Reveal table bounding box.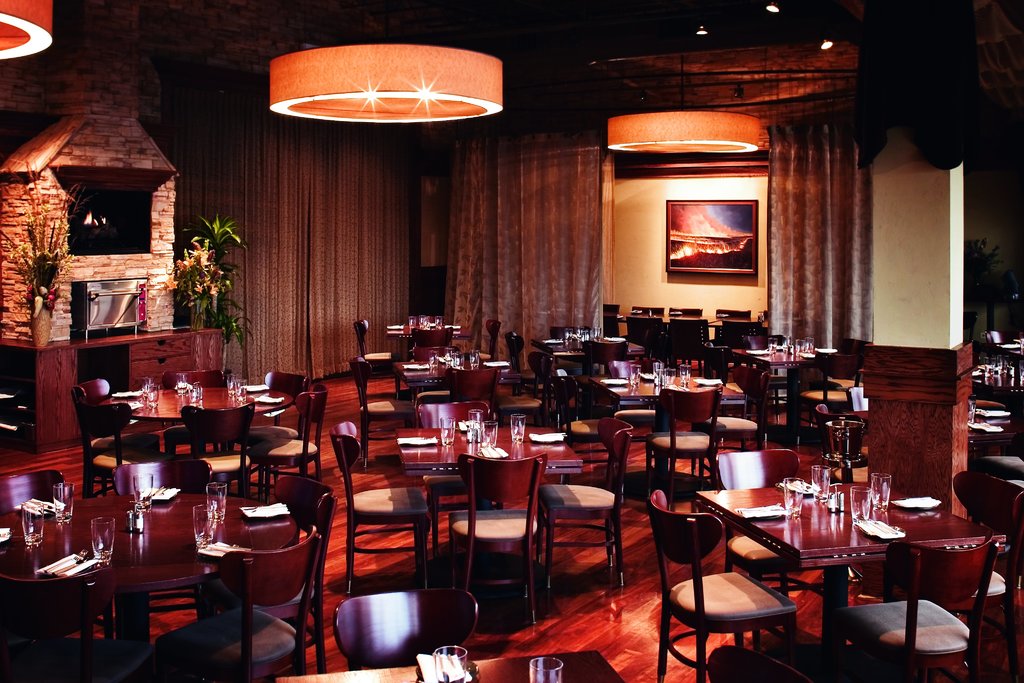
Revealed: x1=602, y1=315, x2=725, y2=324.
